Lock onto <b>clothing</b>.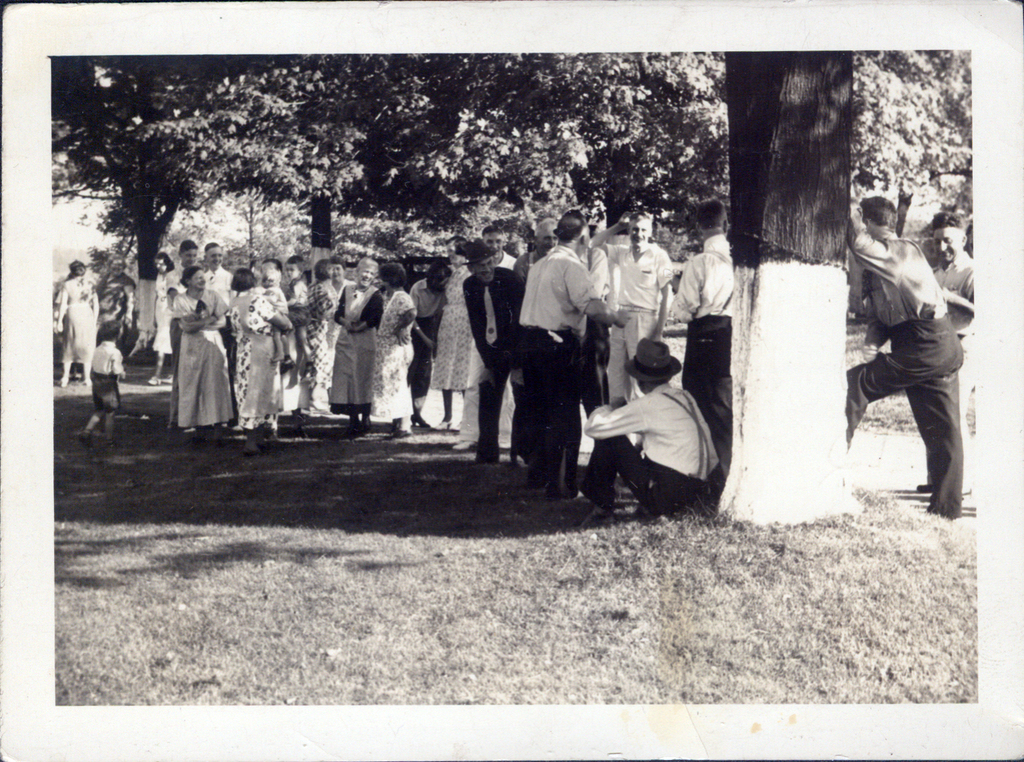
Locked: x1=409 y1=281 x2=442 y2=403.
